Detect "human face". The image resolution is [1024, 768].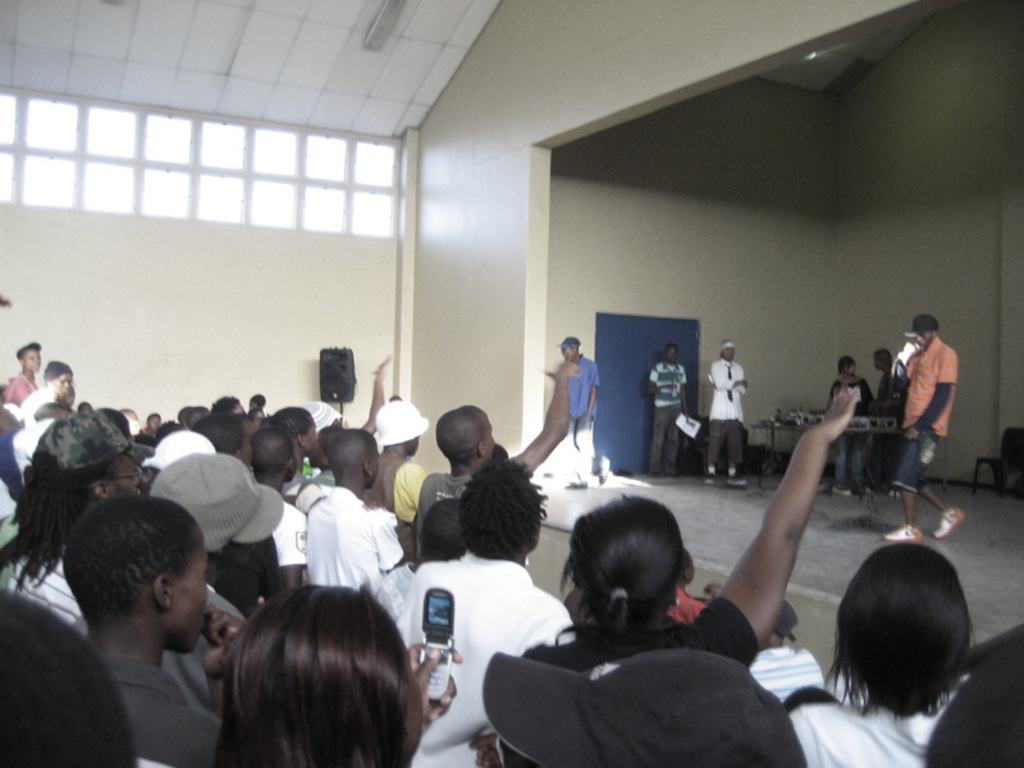
<region>667, 346, 681, 362</region>.
